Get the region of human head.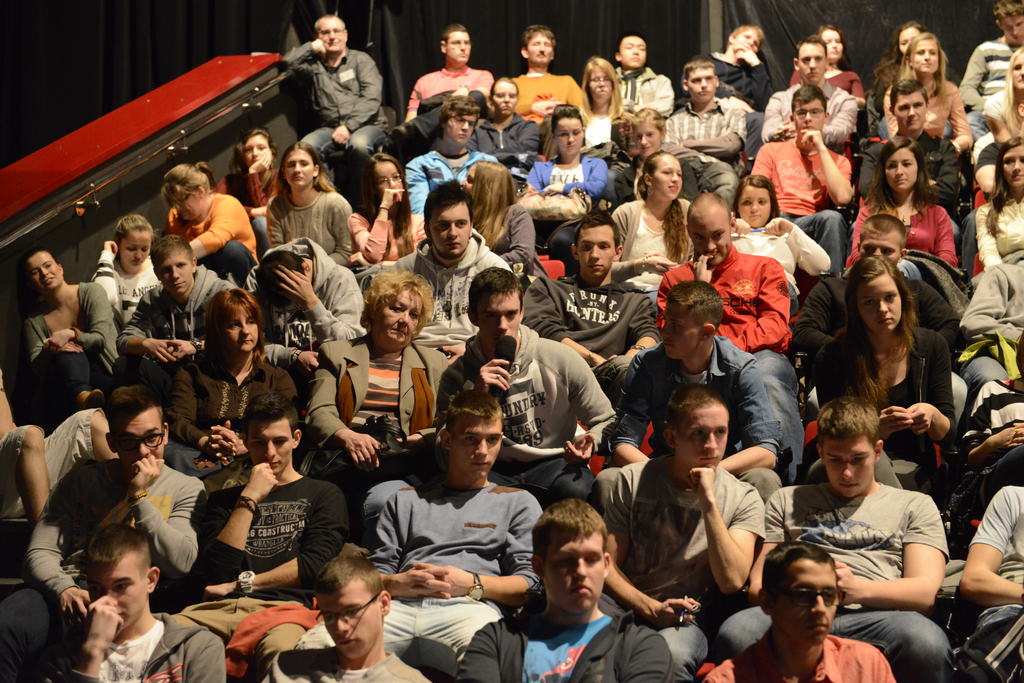
<box>438,95,472,145</box>.
